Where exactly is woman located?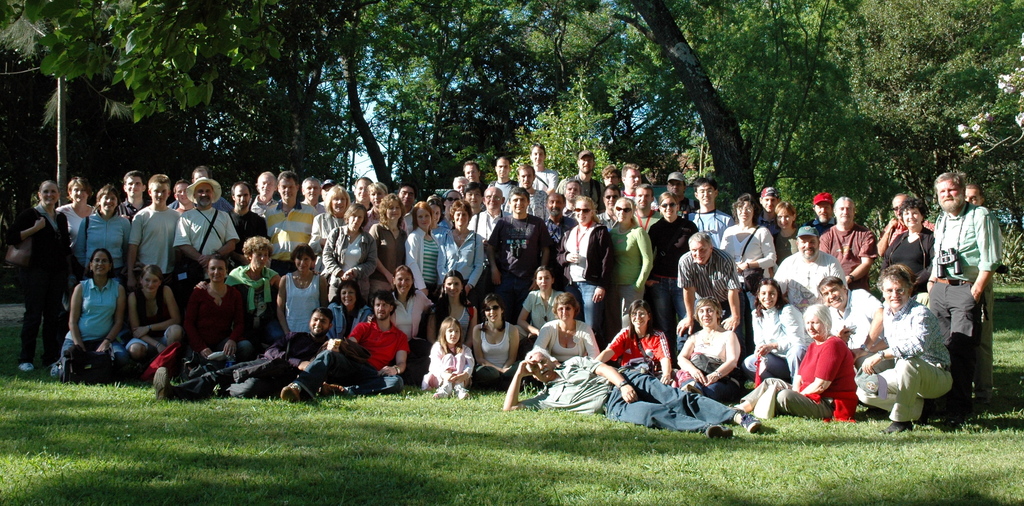
Its bounding box is select_region(366, 193, 413, 294).
